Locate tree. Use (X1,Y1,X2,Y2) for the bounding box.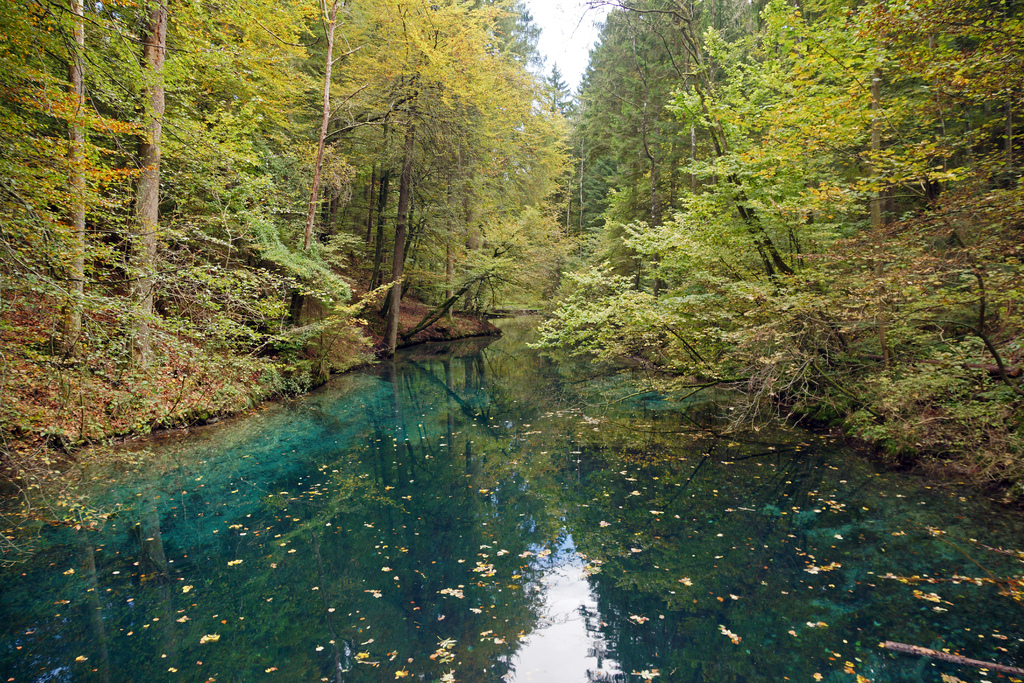
(740,0,943,388).
